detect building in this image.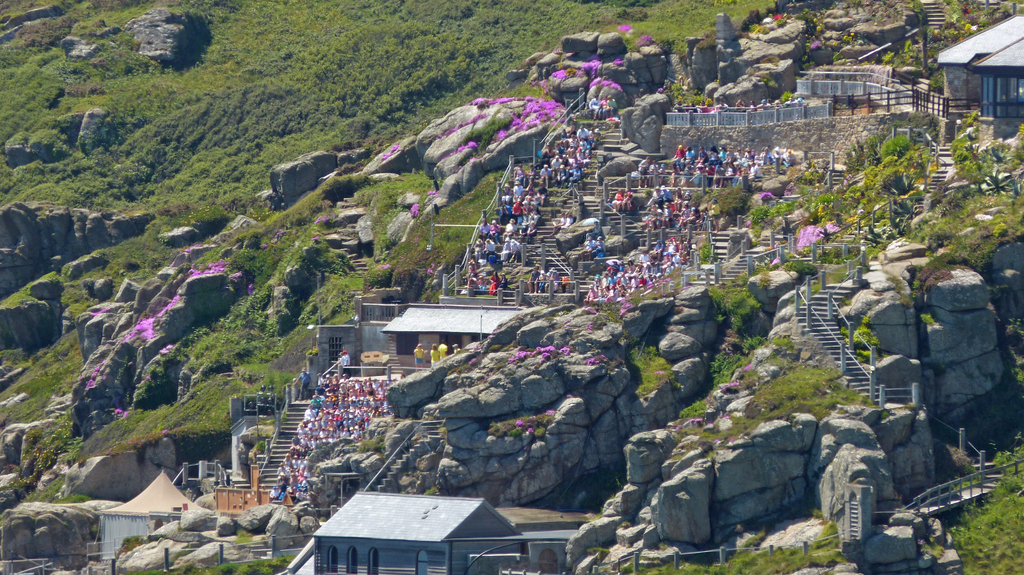
Detection: box=[97, 468, 209, 558].
